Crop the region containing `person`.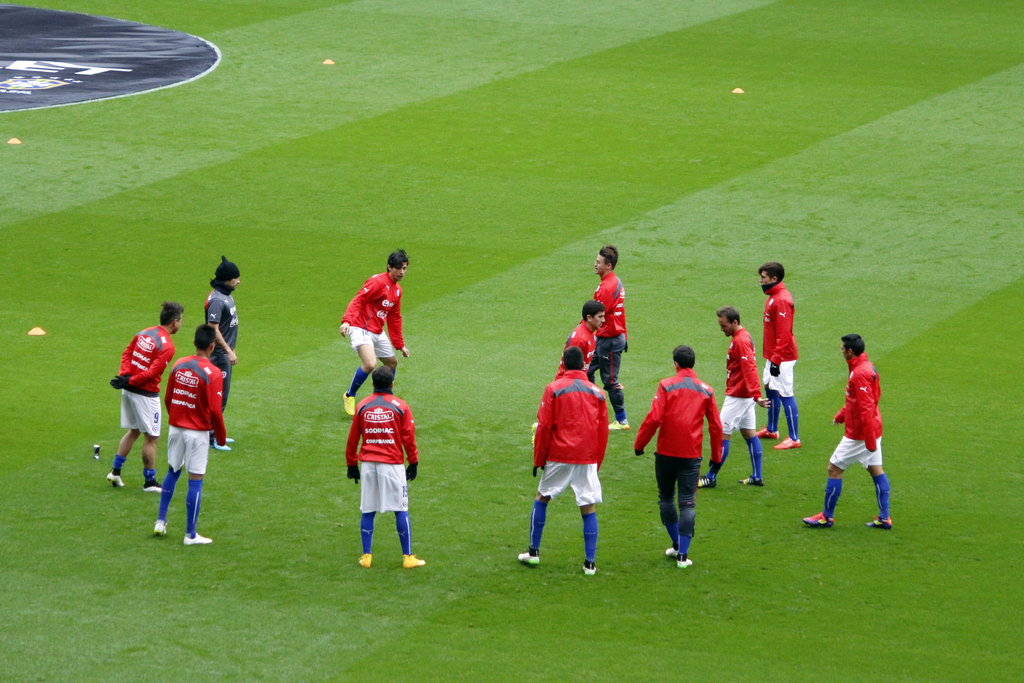
Crop region: 202:256:240:452.
